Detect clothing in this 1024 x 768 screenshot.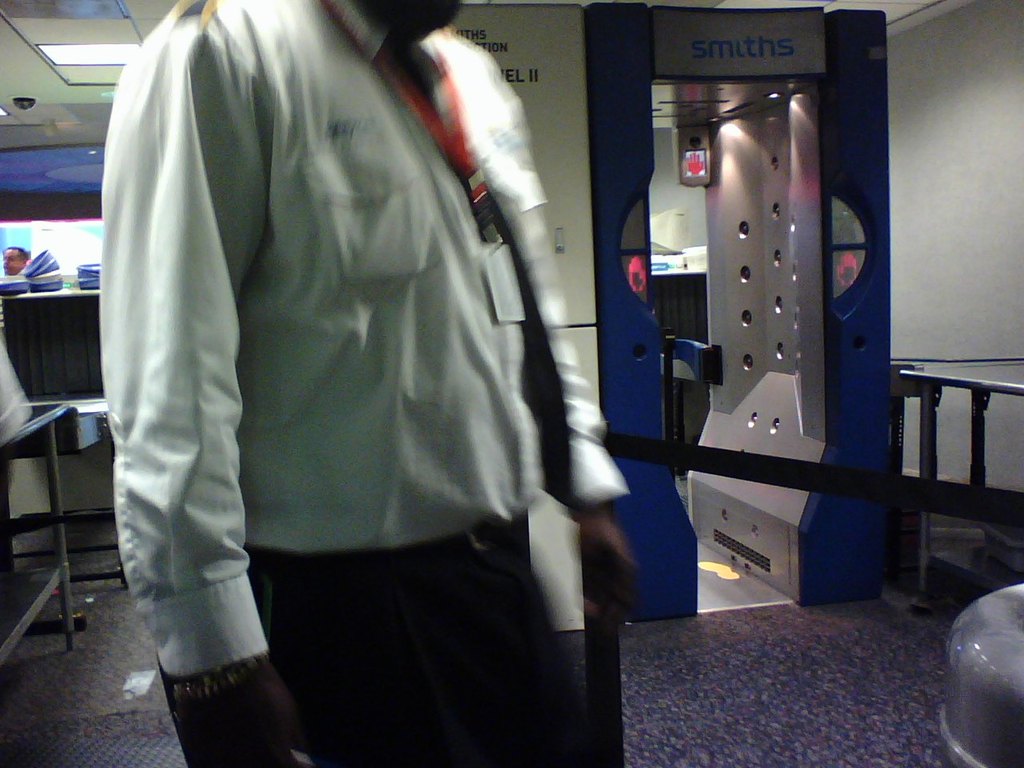
Detection: crop(96, 0, 601, 767).
